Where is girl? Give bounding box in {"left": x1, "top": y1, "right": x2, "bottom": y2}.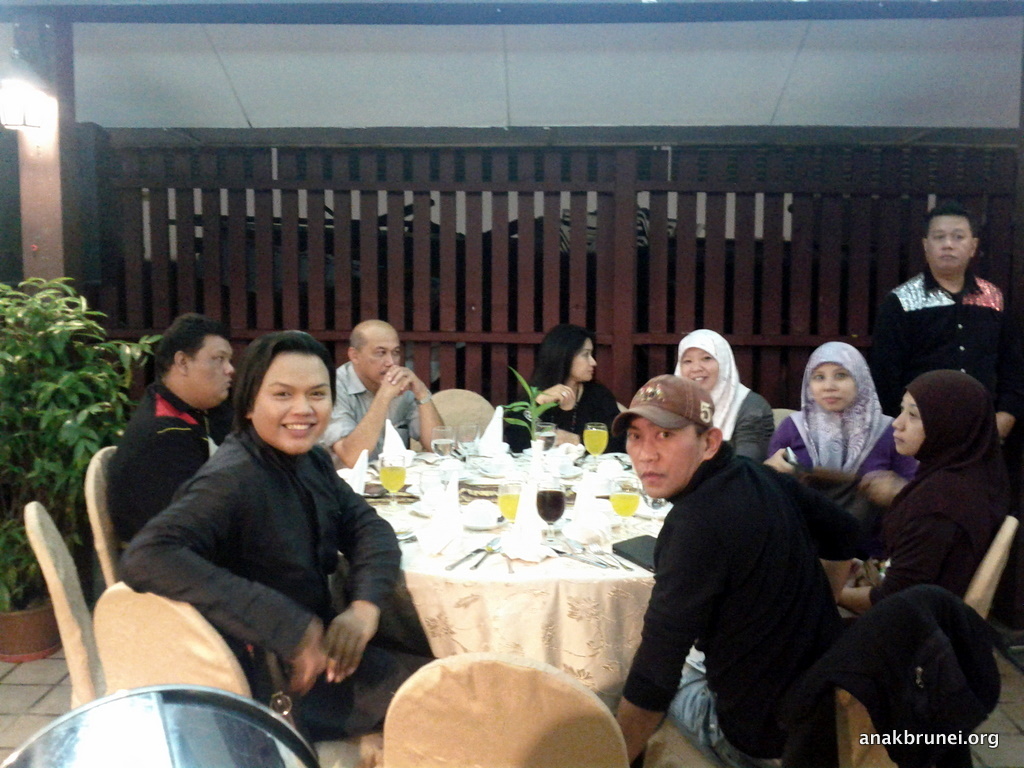
{"left": 838, "top": 367, "right": 1016, "bottom": 618}.
